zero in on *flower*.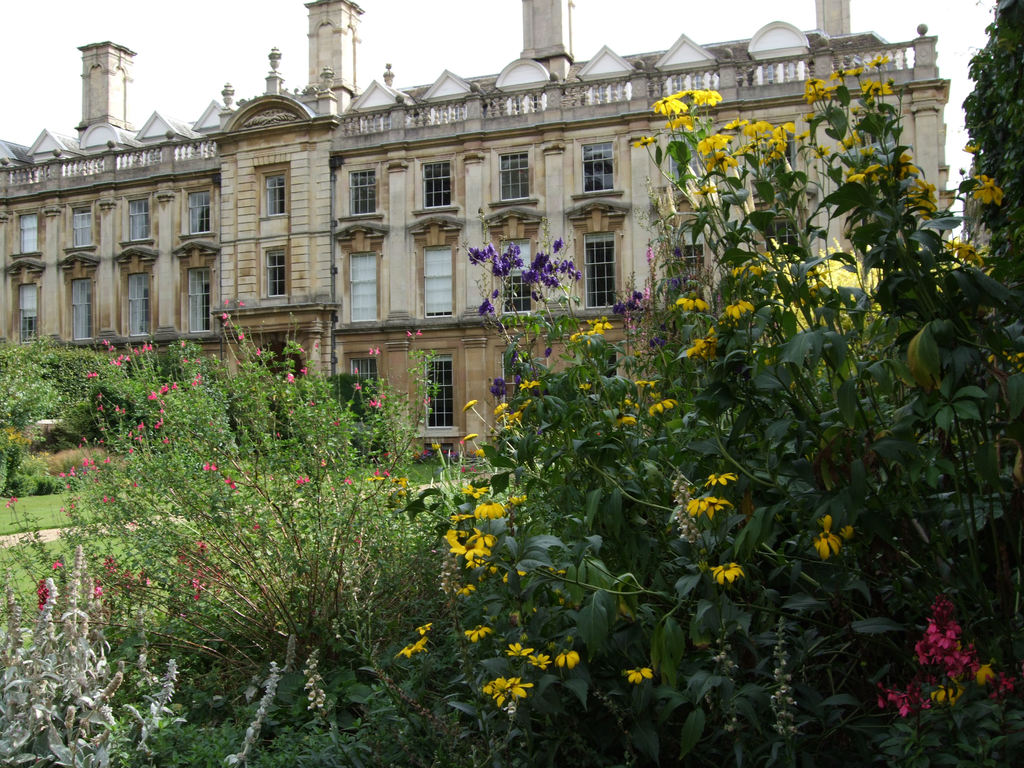
Zeroed in: crop(863, 76, 890, 95).
